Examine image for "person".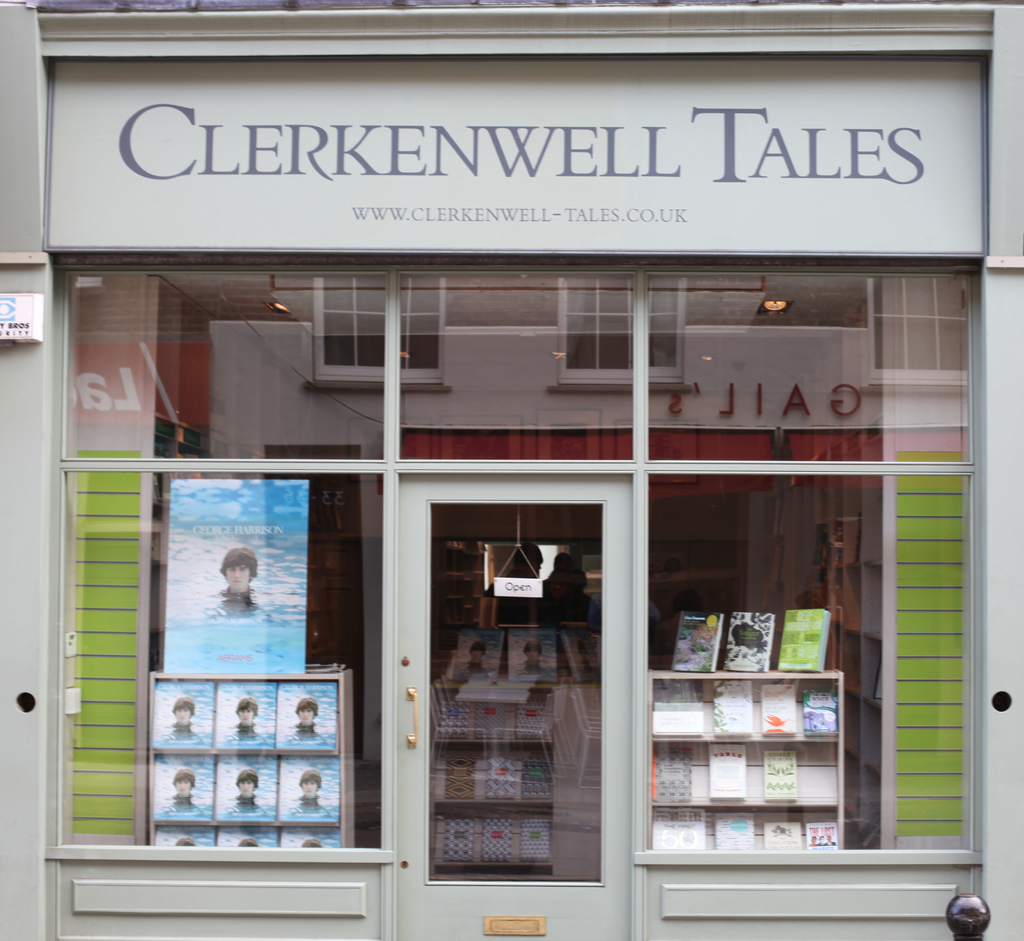
Examination result: crop(232, 762, 262, 810).
